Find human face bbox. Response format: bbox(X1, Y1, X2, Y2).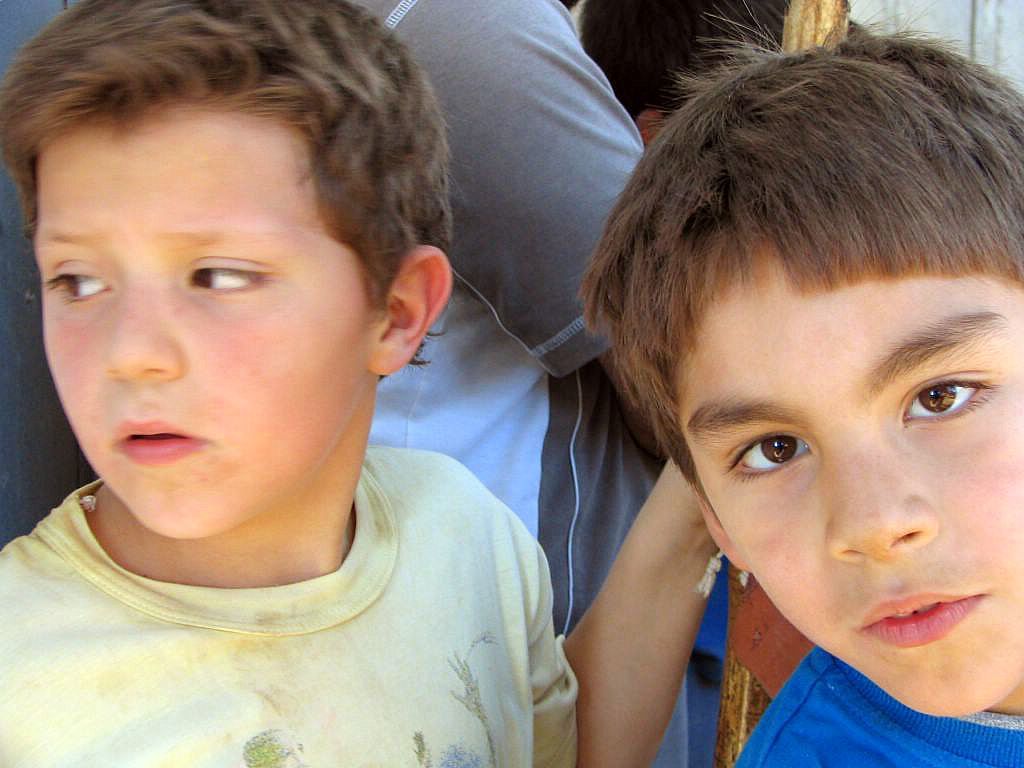
bbox(34, 98, 377, 536).
